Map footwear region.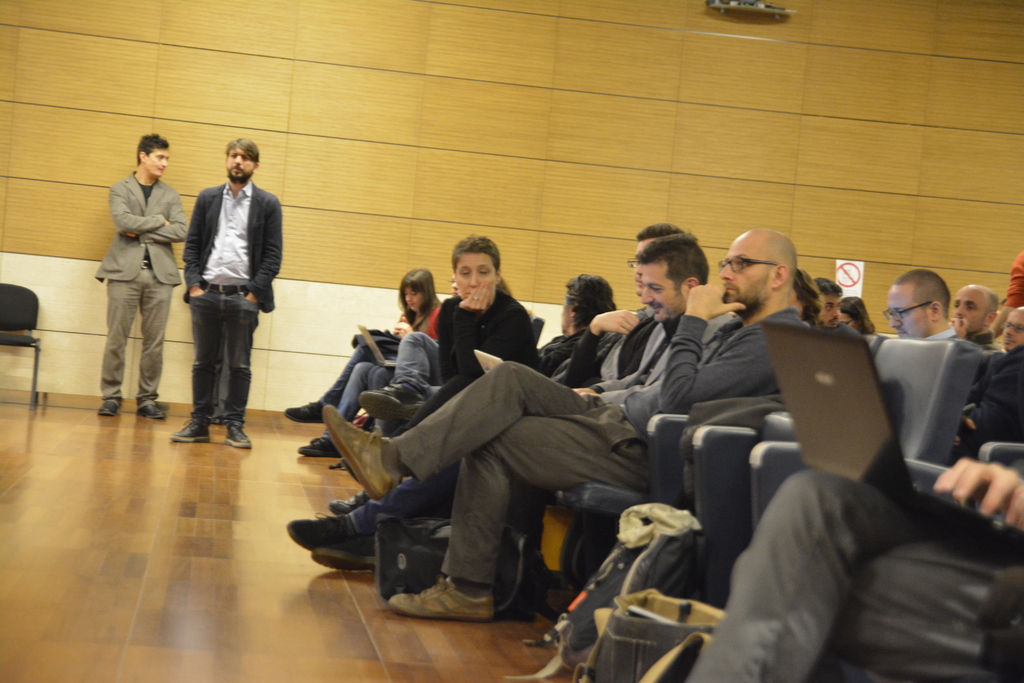
Mapped to Rect(321, 402, 401, 503).
